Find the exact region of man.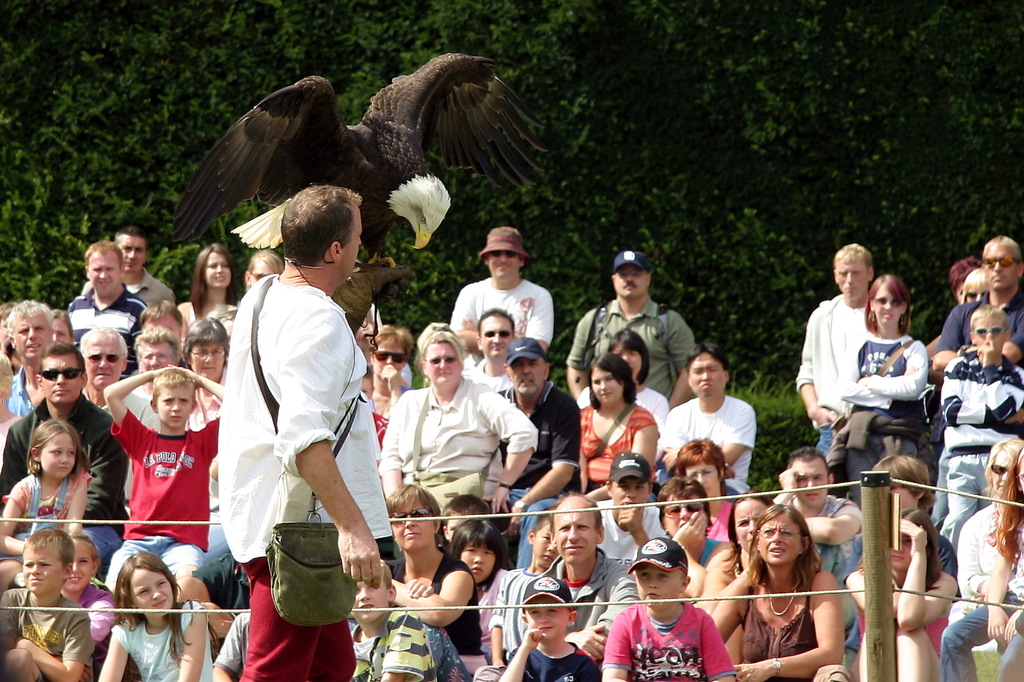
Exact region: bbox=(562, 248, 702, 408).
